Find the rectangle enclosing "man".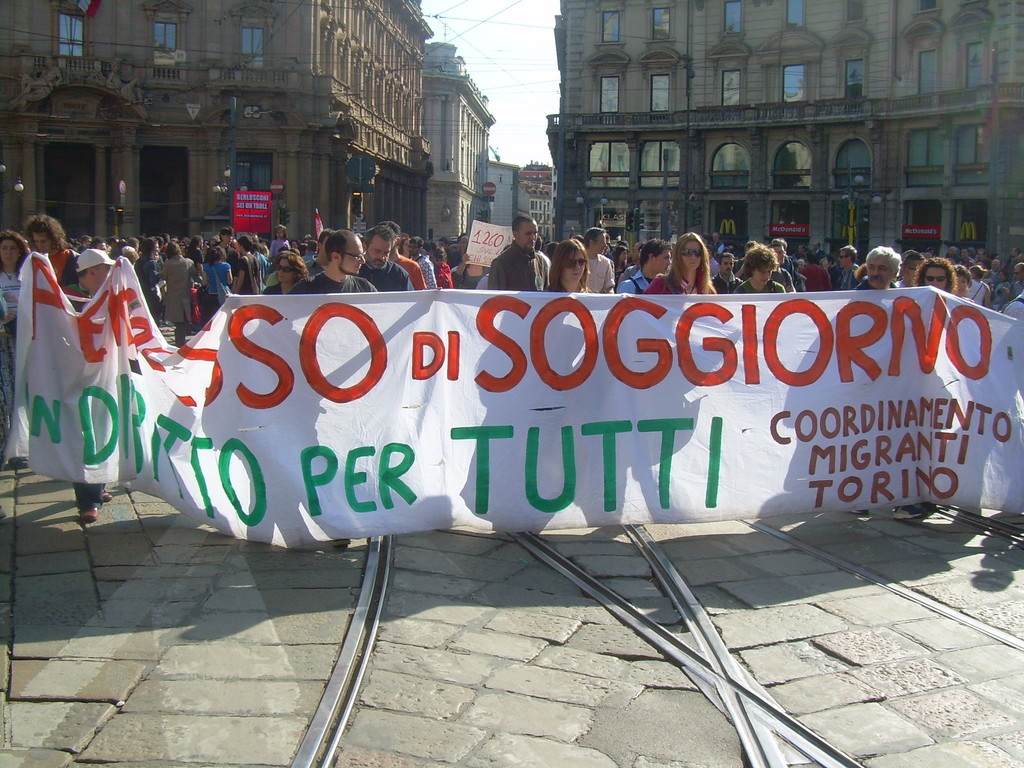
(x1=488, y1=213, x2=547, y2=294).
